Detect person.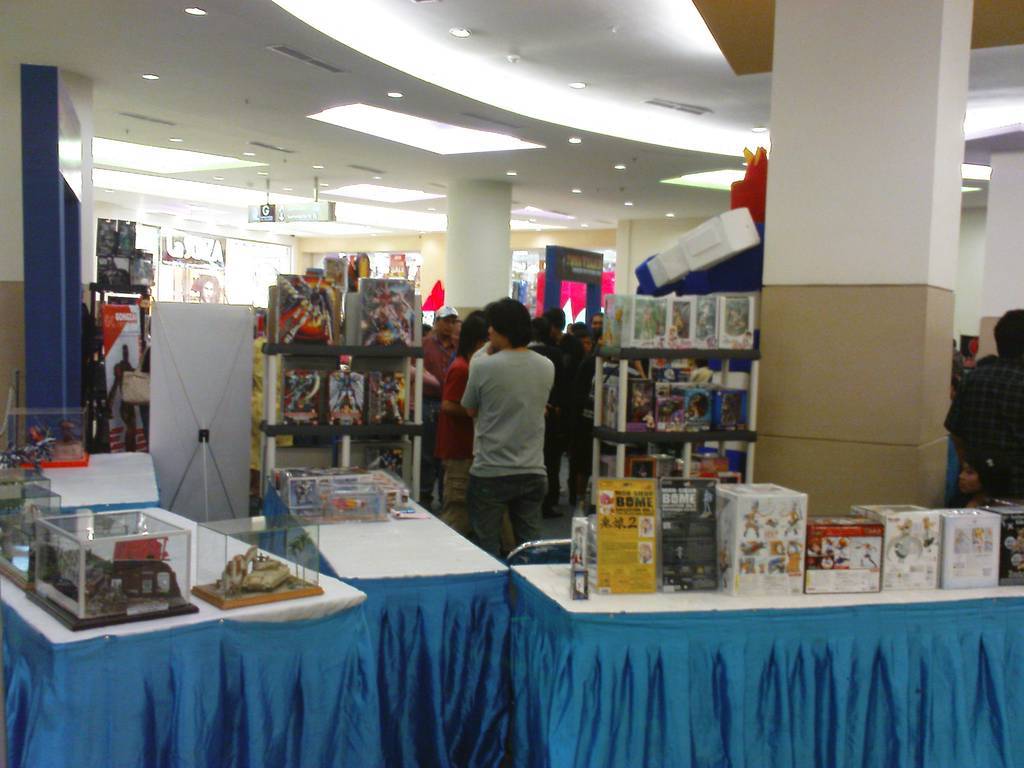
Detected at bbox=[418, 307, 460, 505].
